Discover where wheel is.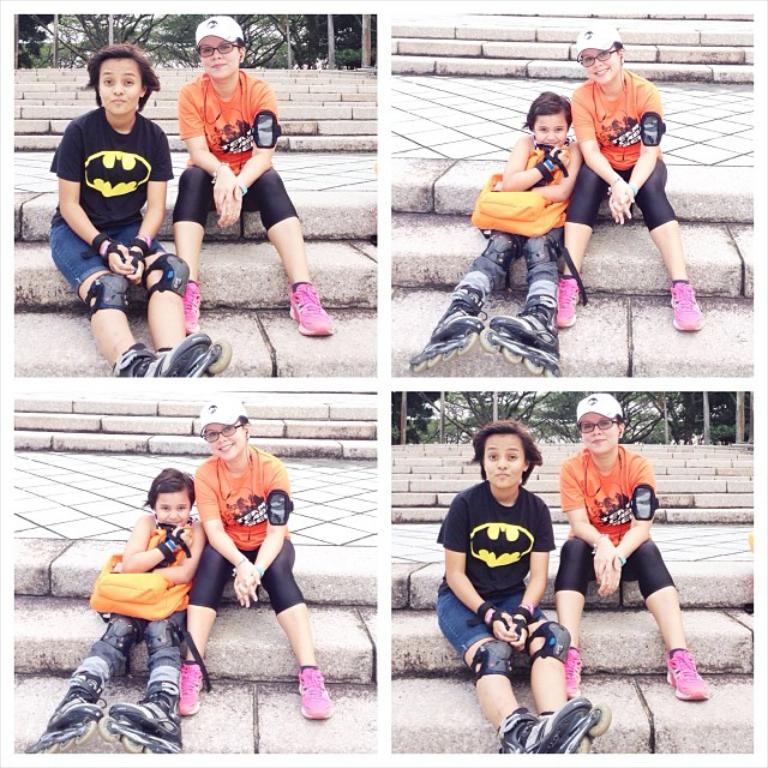
Discovered at [413,361,425,370].
